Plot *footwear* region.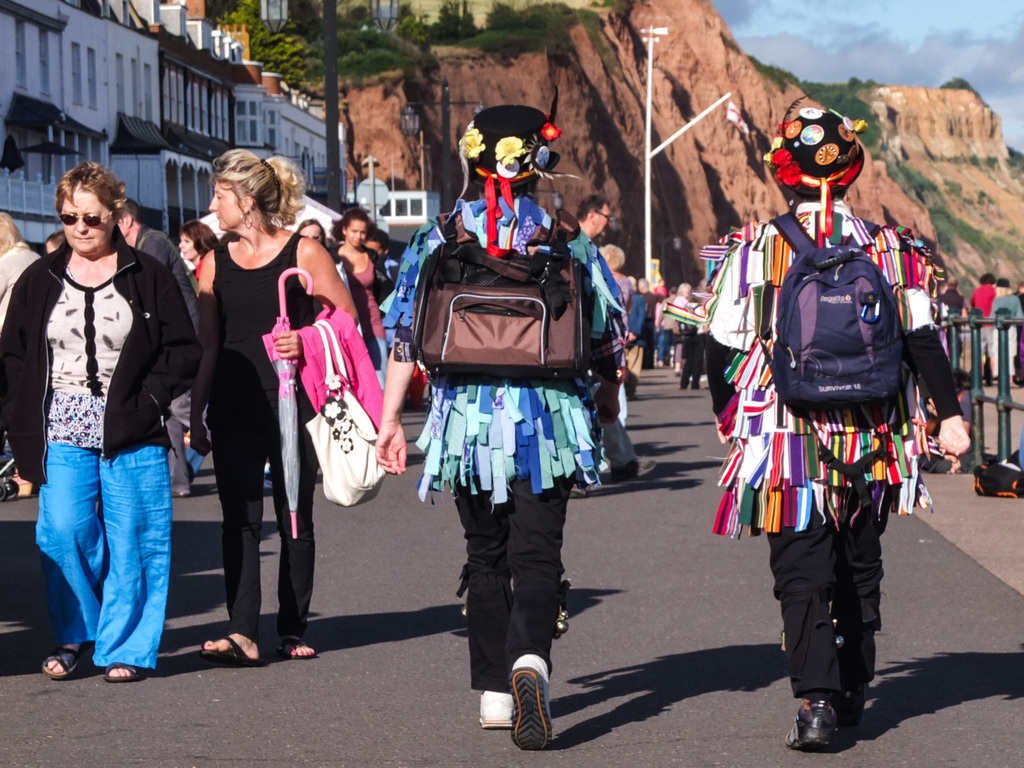
Plotted at Rect(38, 639, 94, 677).
